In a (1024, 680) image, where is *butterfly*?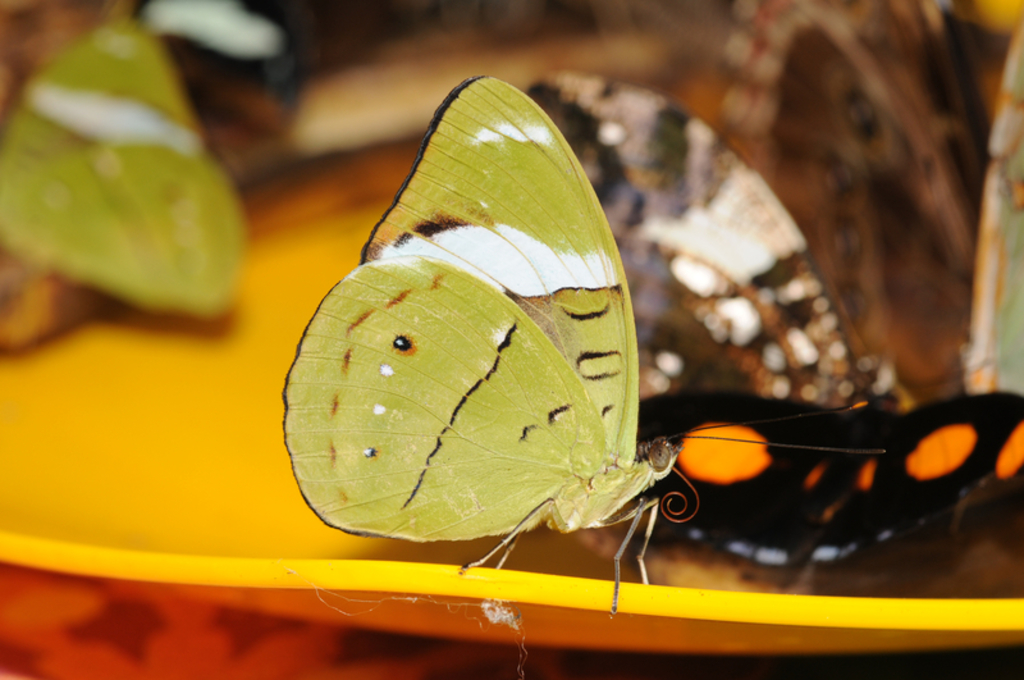
(left=302, top=86, right=865, bottom=644).
